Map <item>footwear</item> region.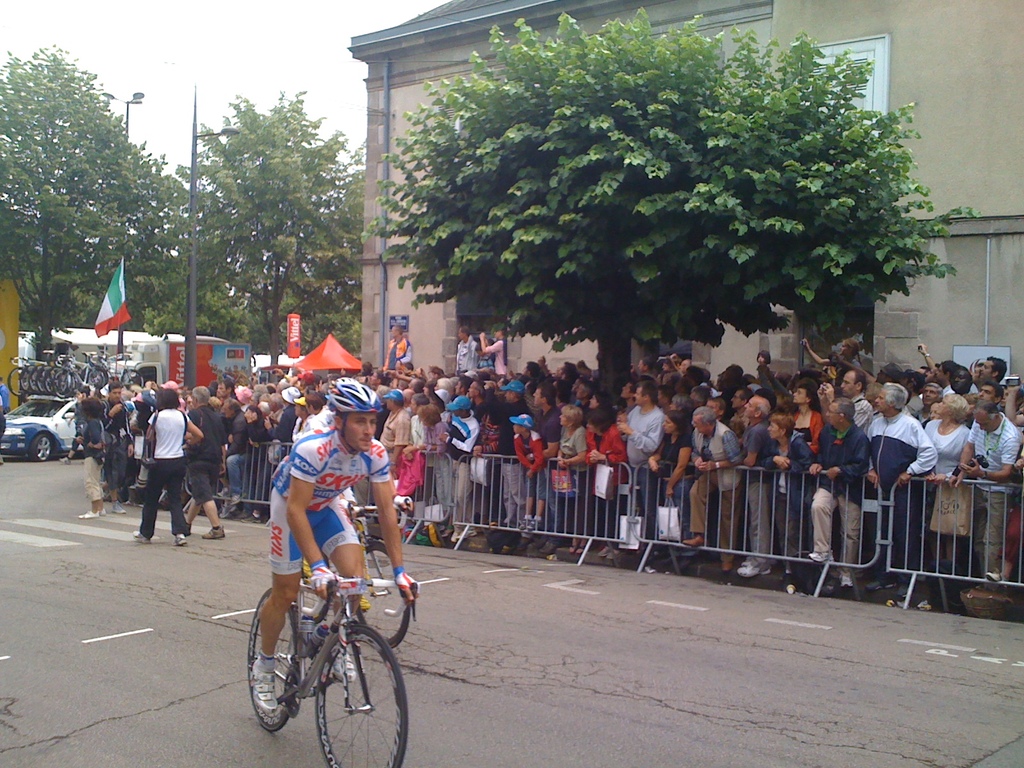
Mapped to box=[839, 566, 856, 587].
